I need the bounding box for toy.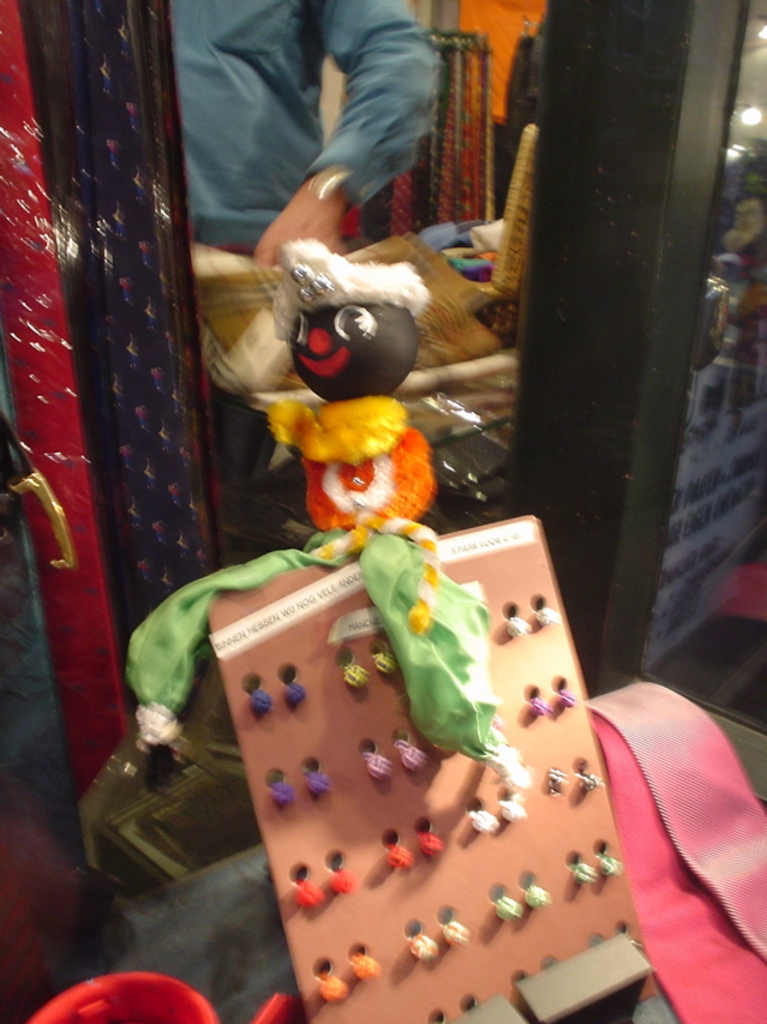
Here it is: x1=331, y1=868, x2=353, y2=891.
